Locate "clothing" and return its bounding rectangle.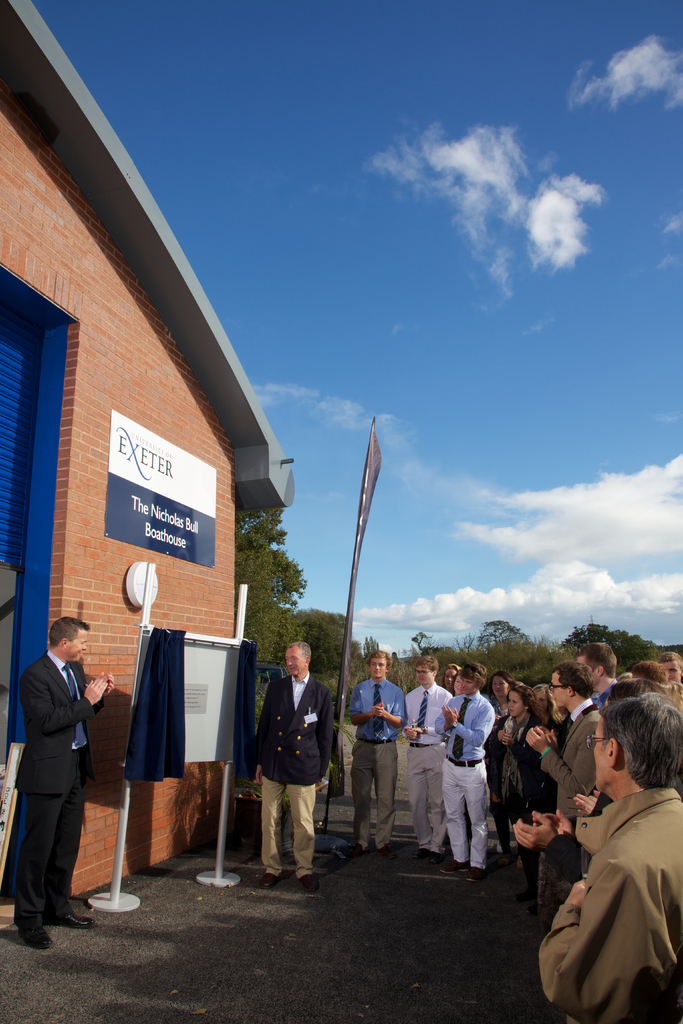
box=[552, 764, 679, 1023].
